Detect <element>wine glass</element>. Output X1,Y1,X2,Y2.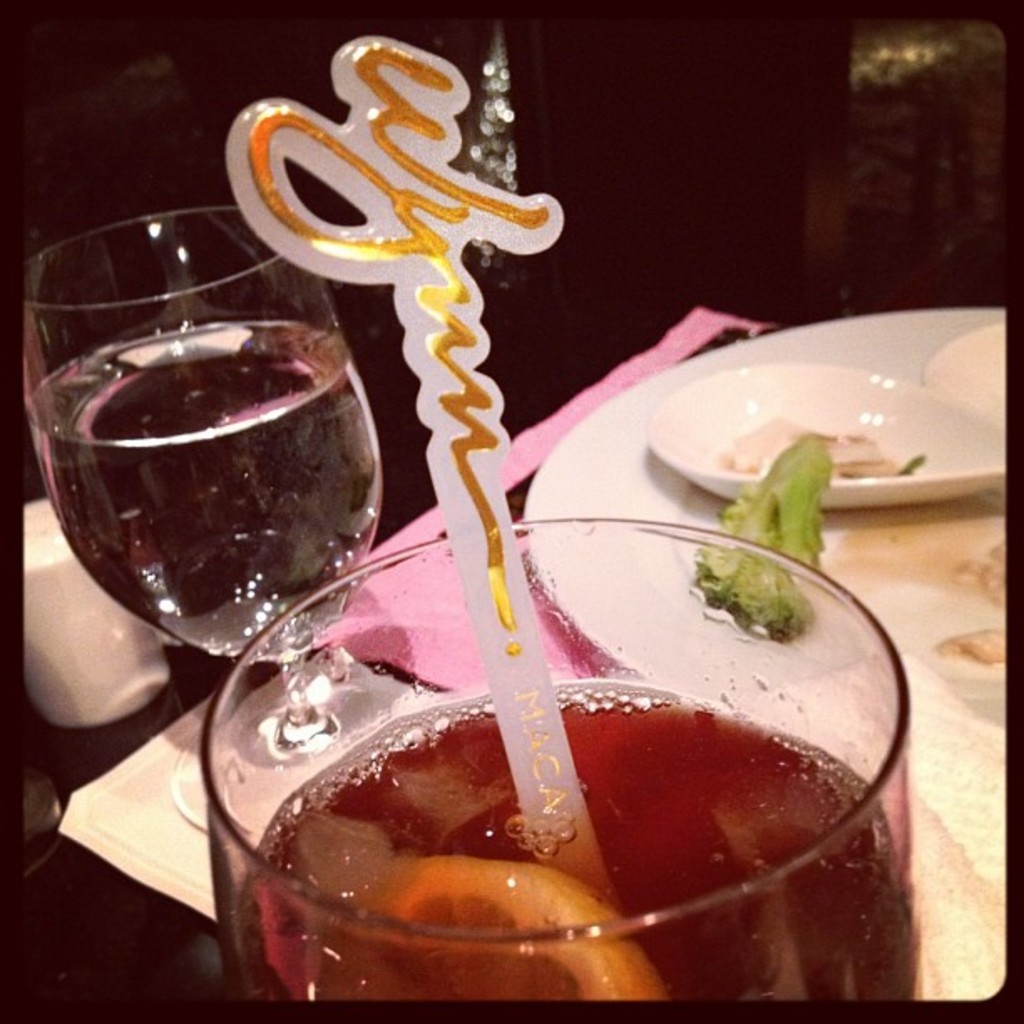
199,507,930,1002.
